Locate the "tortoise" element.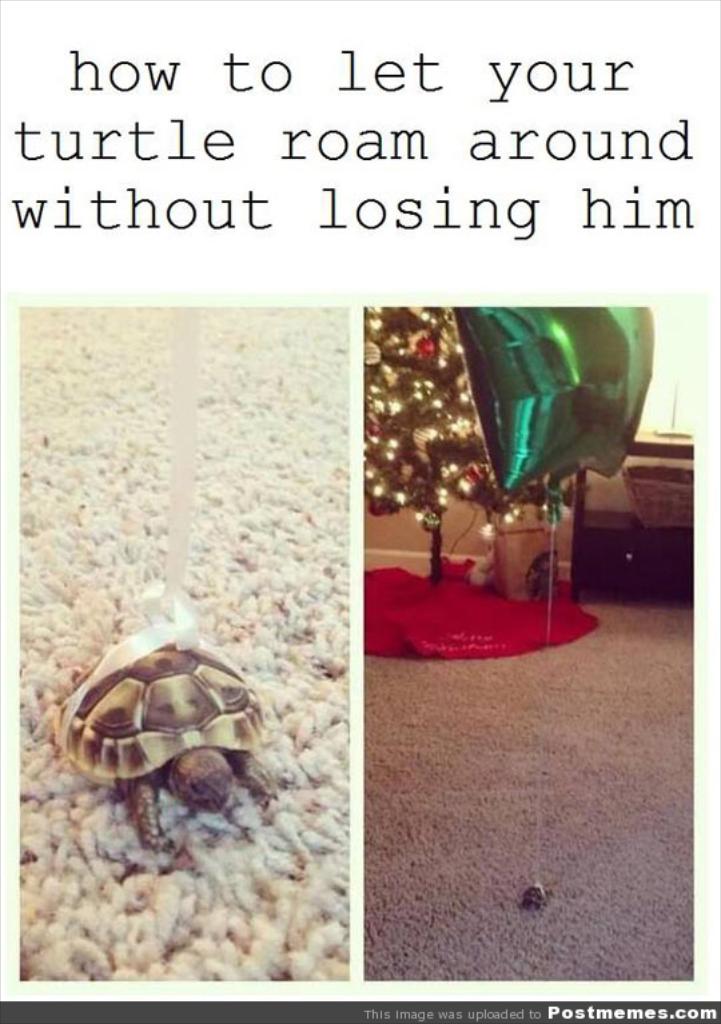
Element bbox: [48,626,272,858].
